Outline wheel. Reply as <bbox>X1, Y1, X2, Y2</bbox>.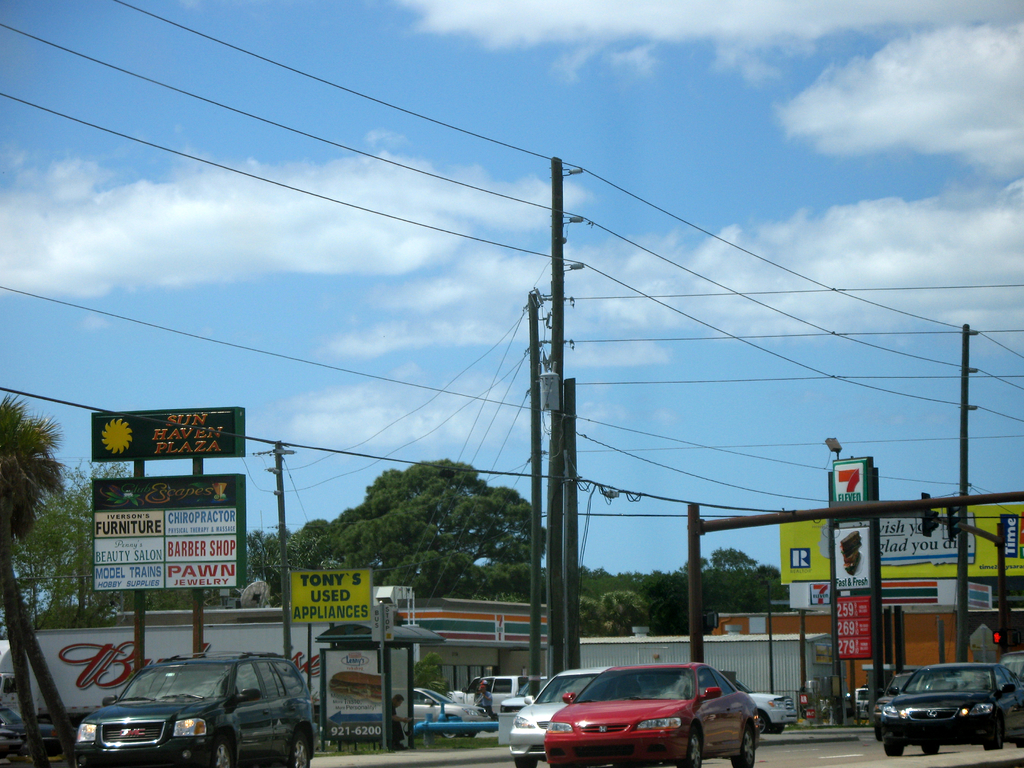
<bbox>73, 757, 88, 767</bbox>.
